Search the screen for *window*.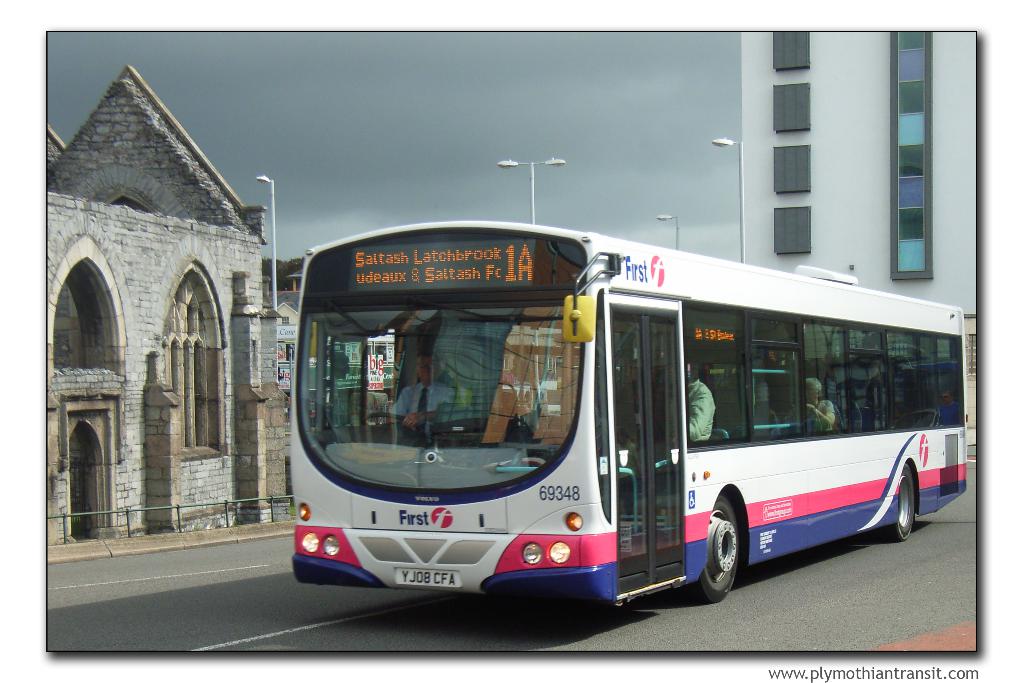
Found at 776, 206, 813, 253.
